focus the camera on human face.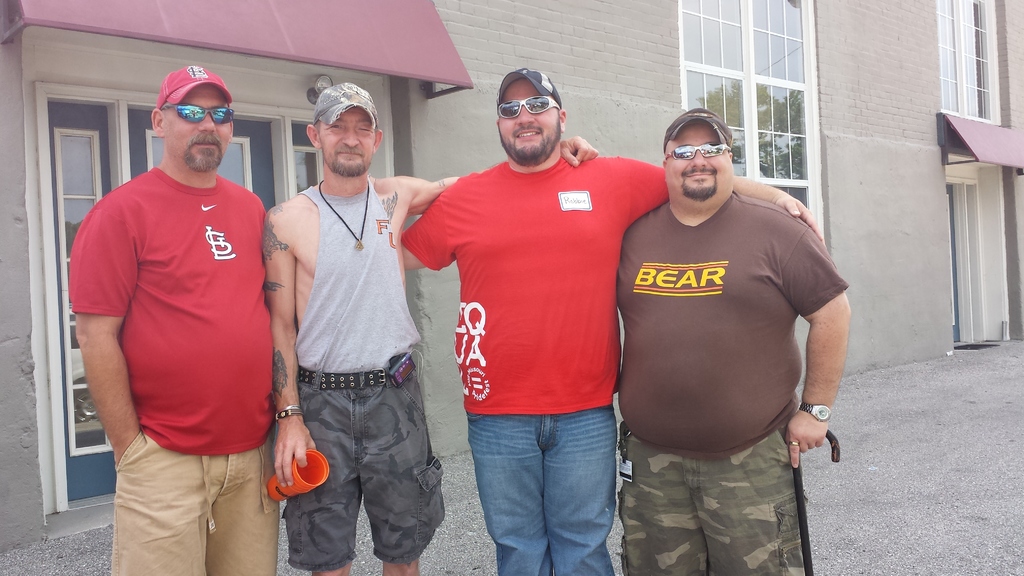
Focus region: 497,86,554,150.
